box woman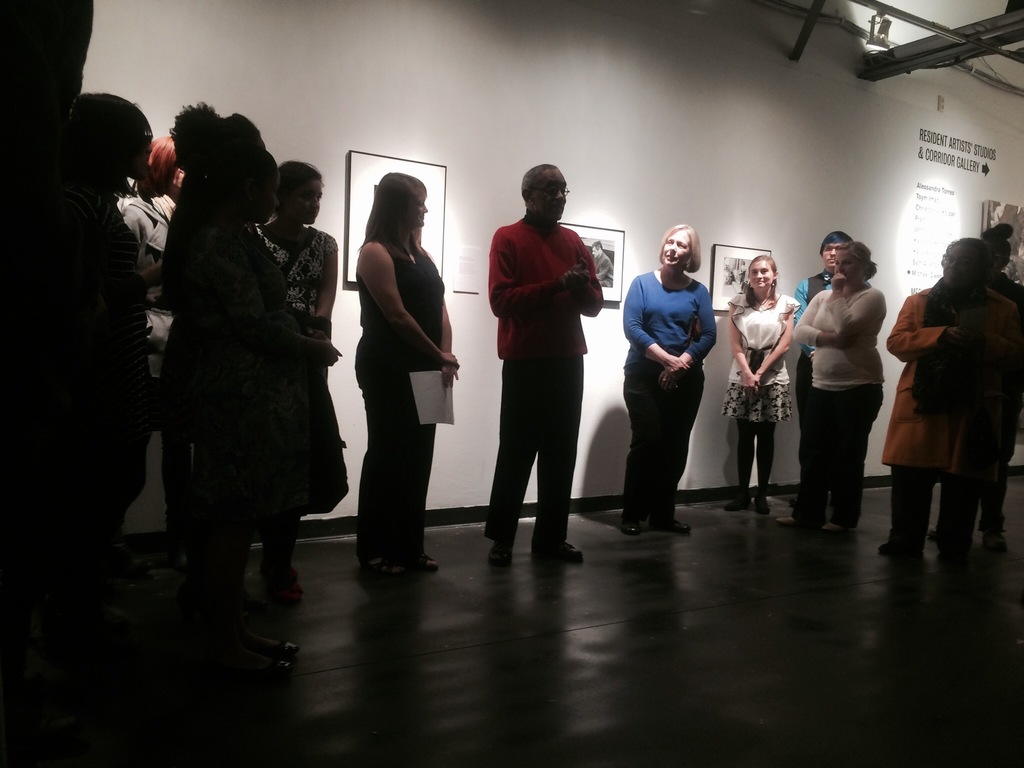
x1=620, y1=222, x2=719, y2=538
